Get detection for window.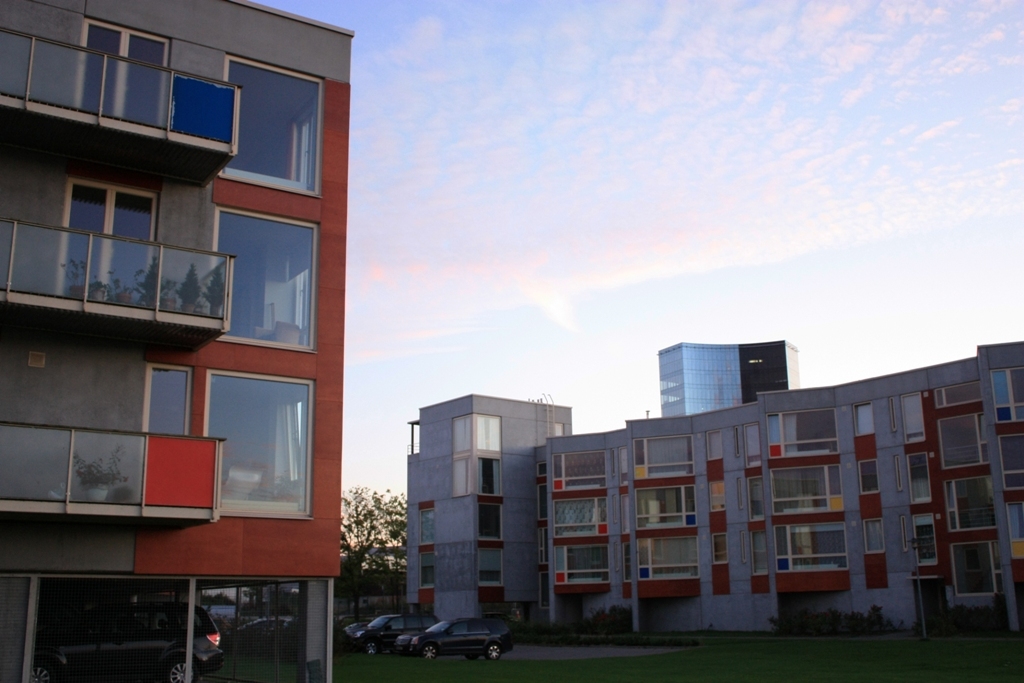
Detection: <bbox>208, 373, 309, 522</bbox>.
